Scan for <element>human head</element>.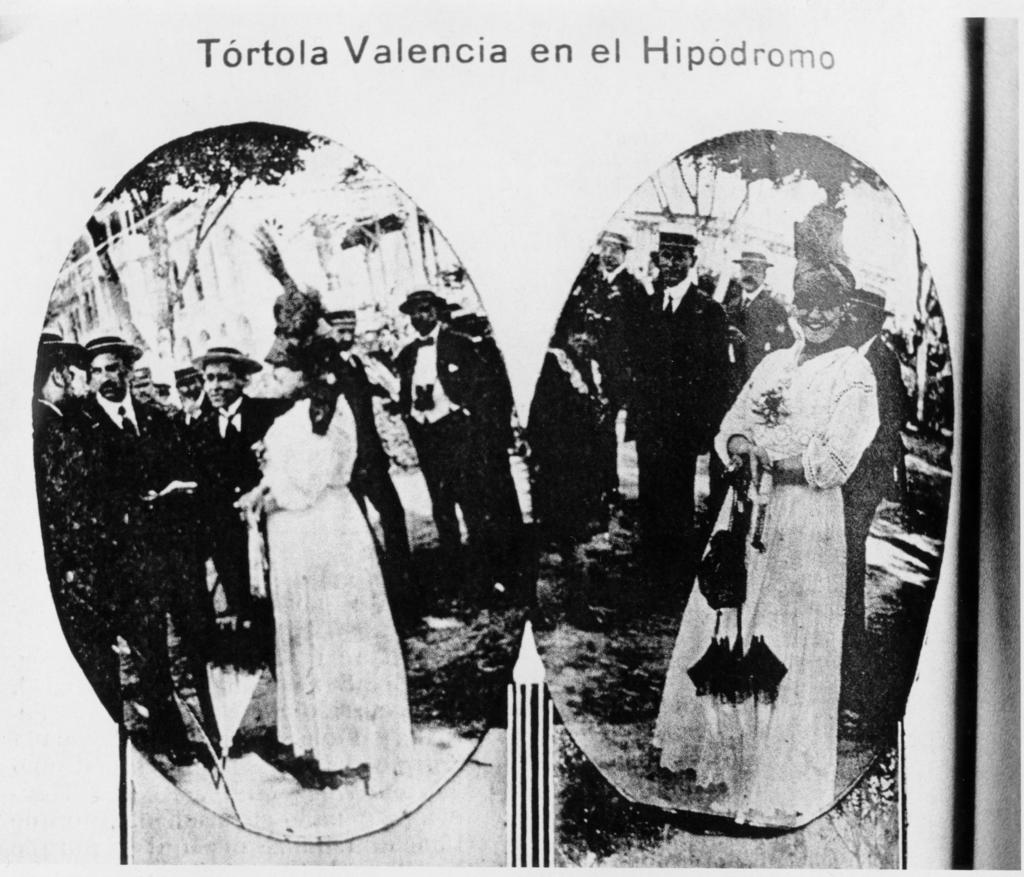
Scan result: 271:336:321:402.
